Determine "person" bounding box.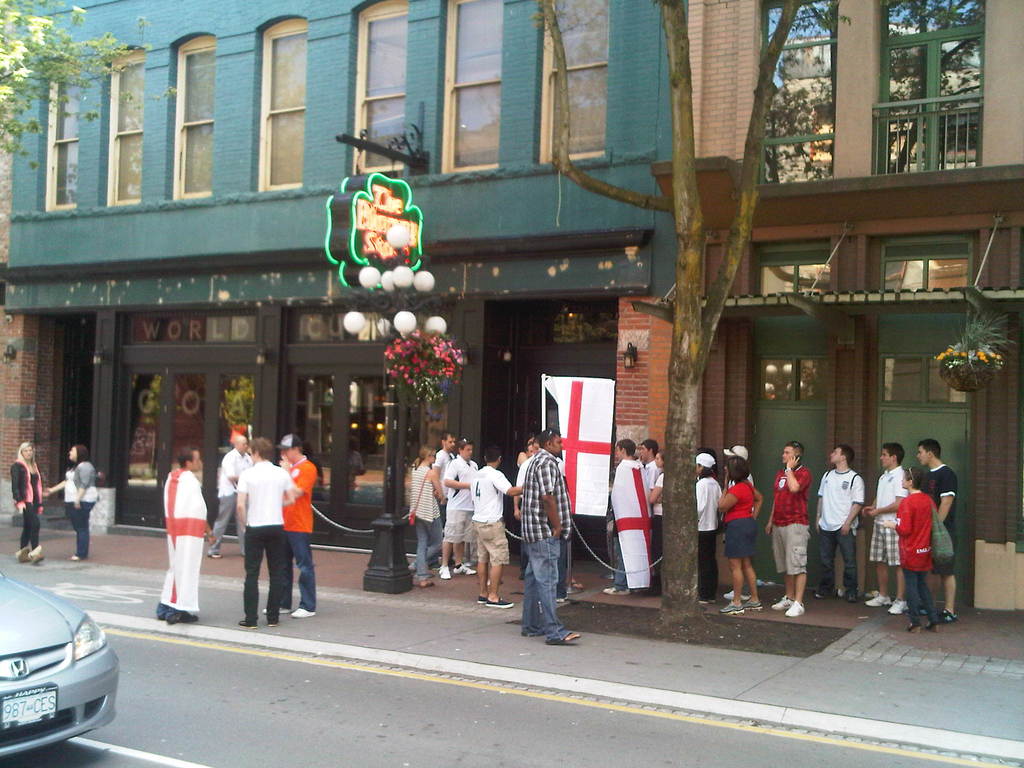
Determined: 471/436/523/604.
